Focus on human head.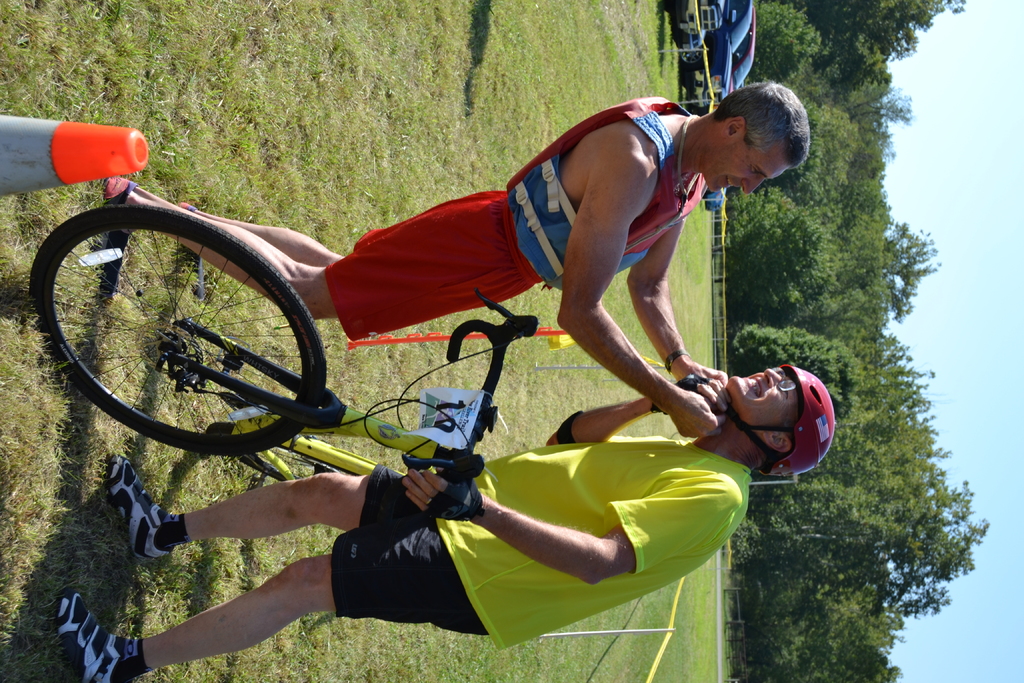
Focused at pyautogui.locateOnScreen(730, 363, 837, 466).
